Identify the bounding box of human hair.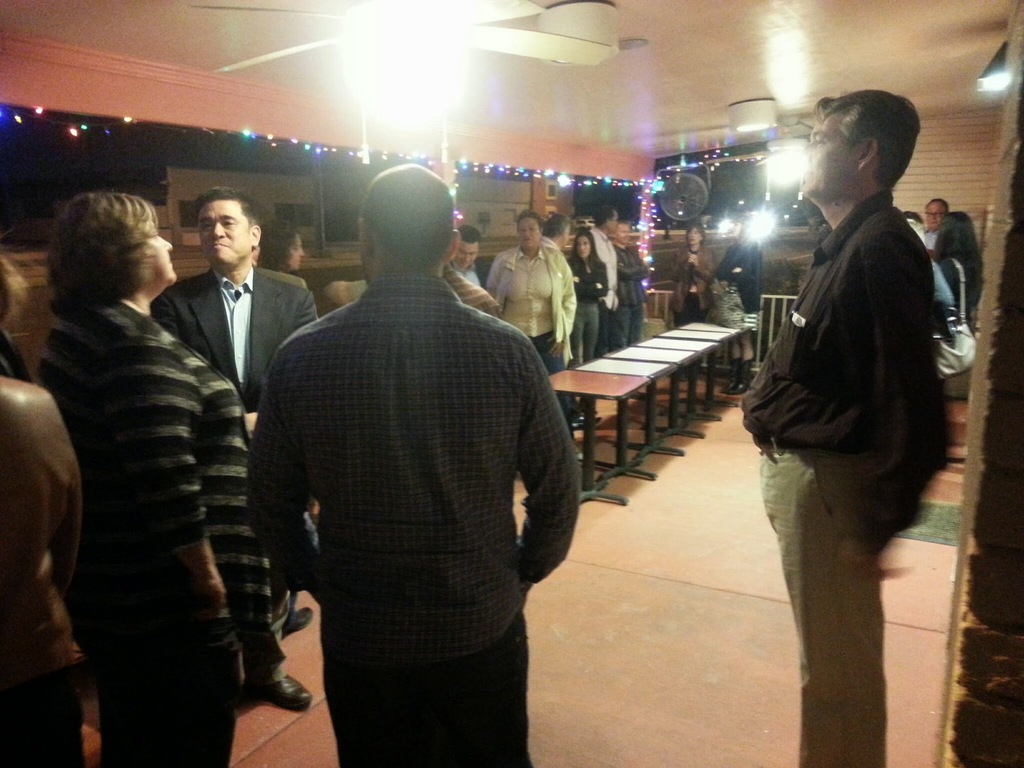
pyautogui.locateOnScreen(543, 214, 569, 239).
